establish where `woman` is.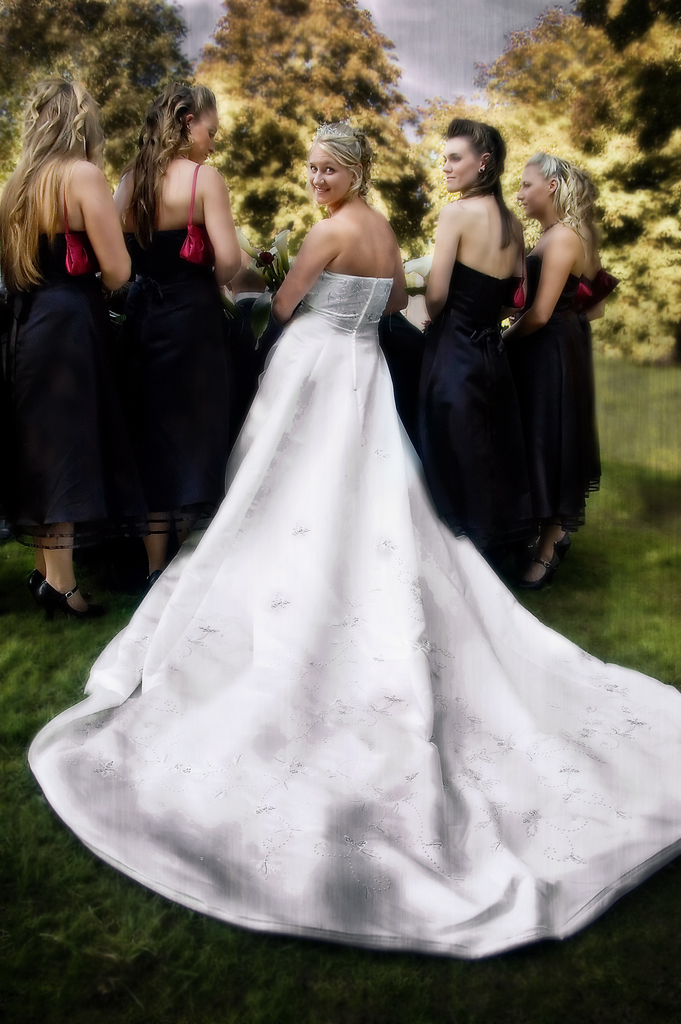
Established at bbox=[416, 118, 531, 575].
